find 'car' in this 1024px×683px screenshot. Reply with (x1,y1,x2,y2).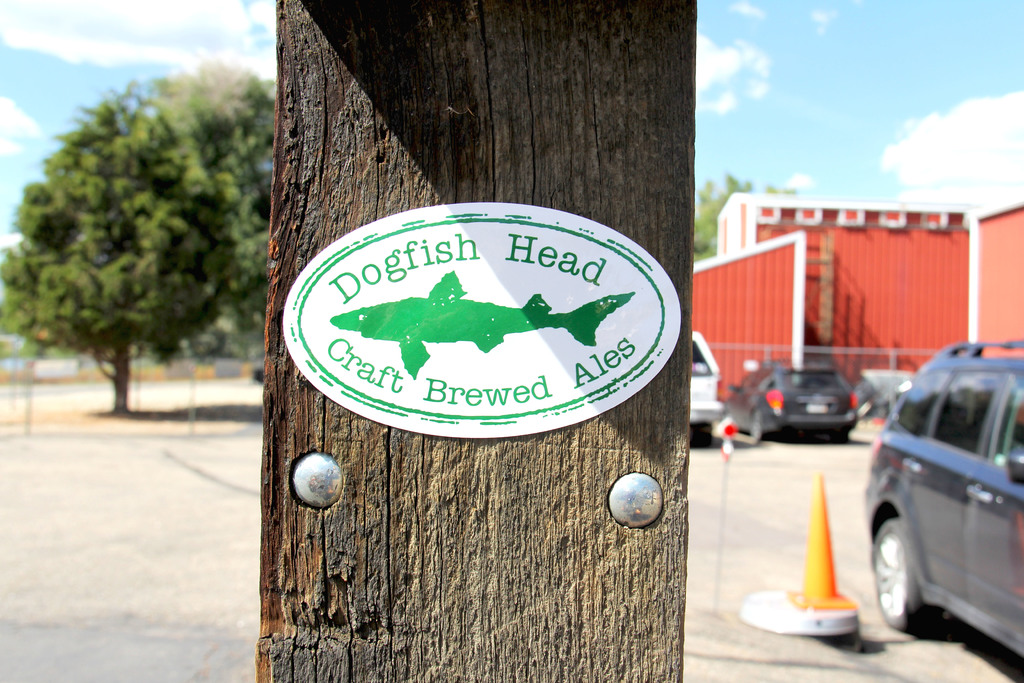
(691,328,726,445).
